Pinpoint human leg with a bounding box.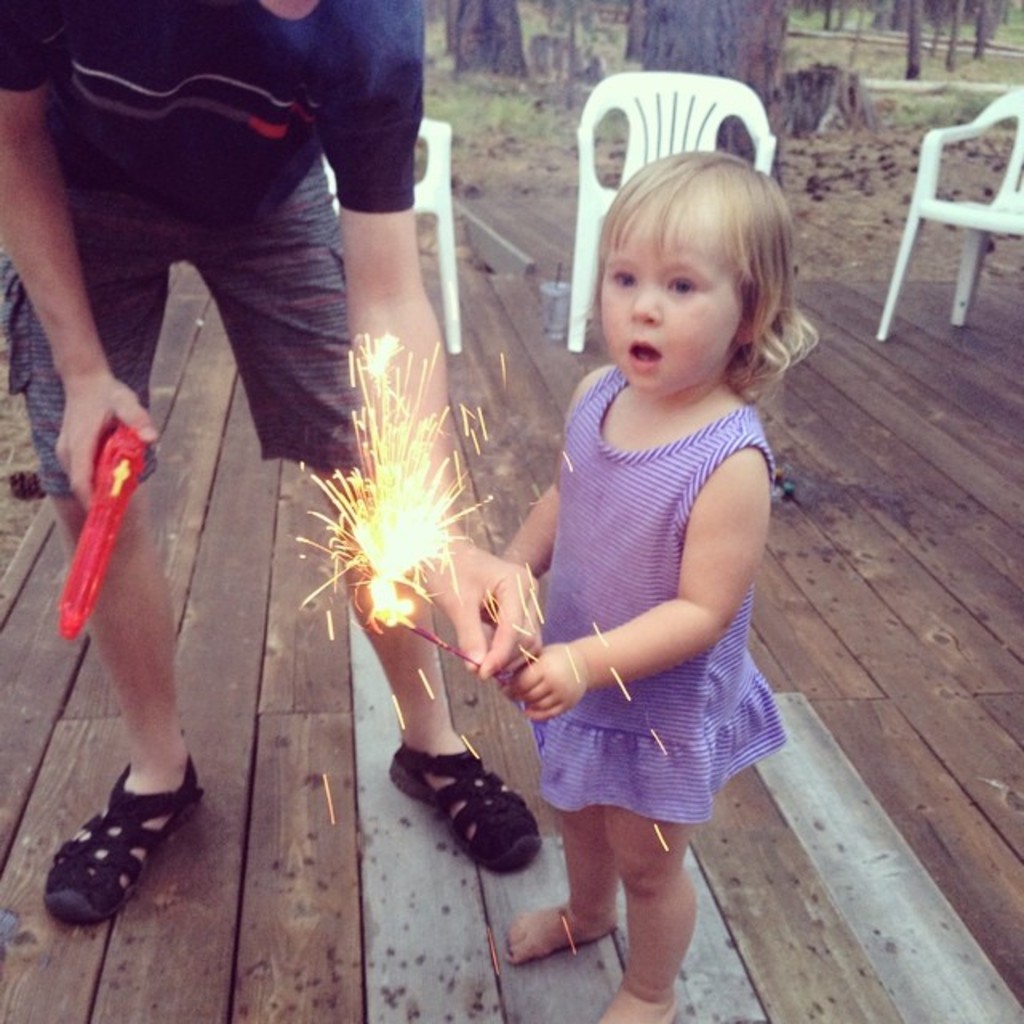
[0,141,205,925].
